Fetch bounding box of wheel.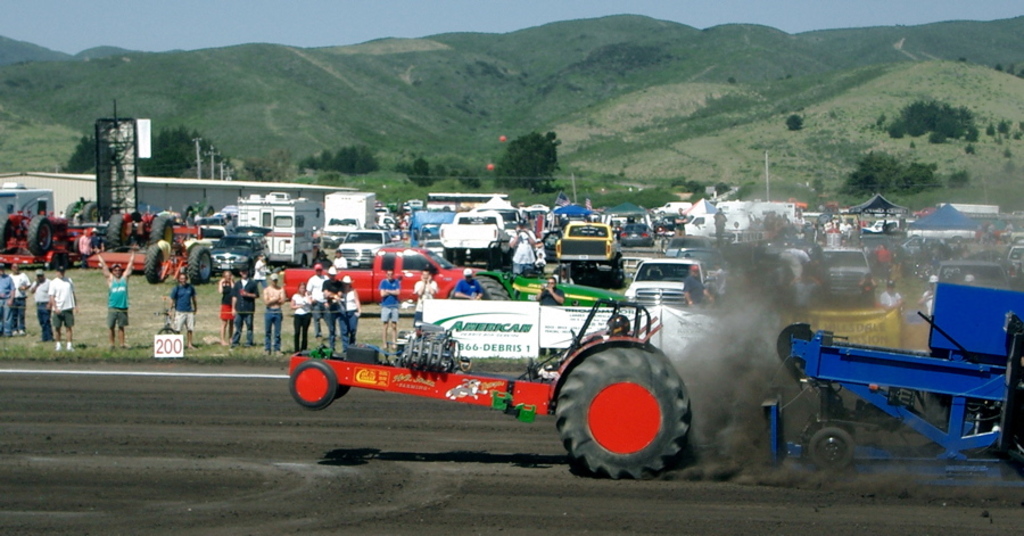
Bbox: (189,242,208,283).
